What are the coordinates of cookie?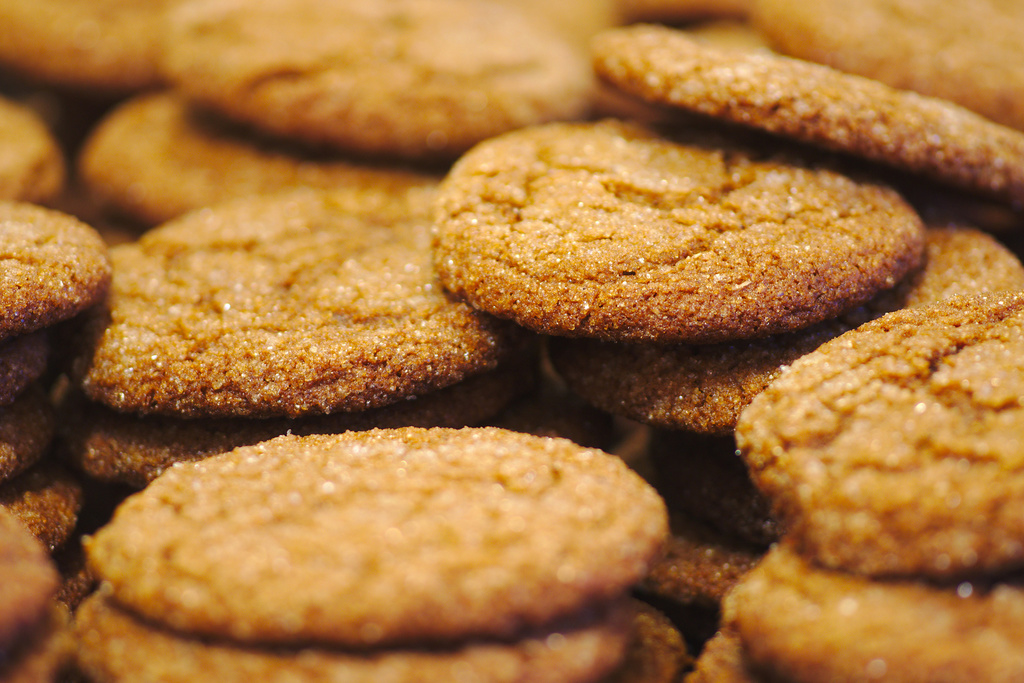
84, 335, 517, 500.
